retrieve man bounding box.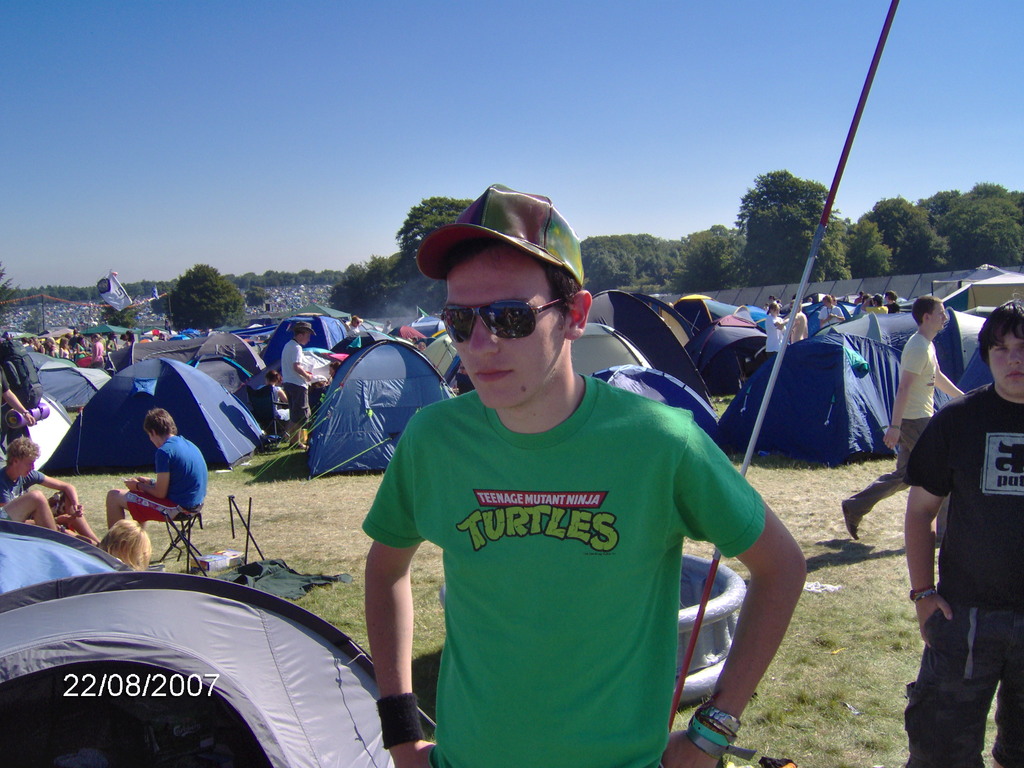
Bounding box: [left=106, top=413, right=209, bottom=532].
